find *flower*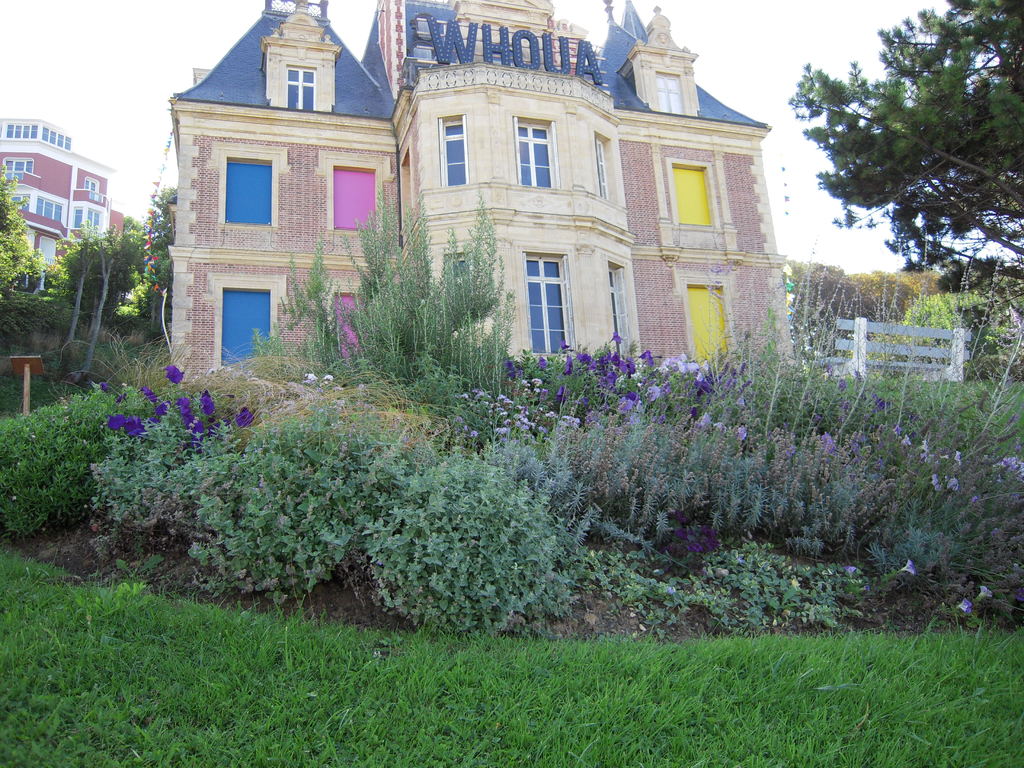
321/373/334/383
